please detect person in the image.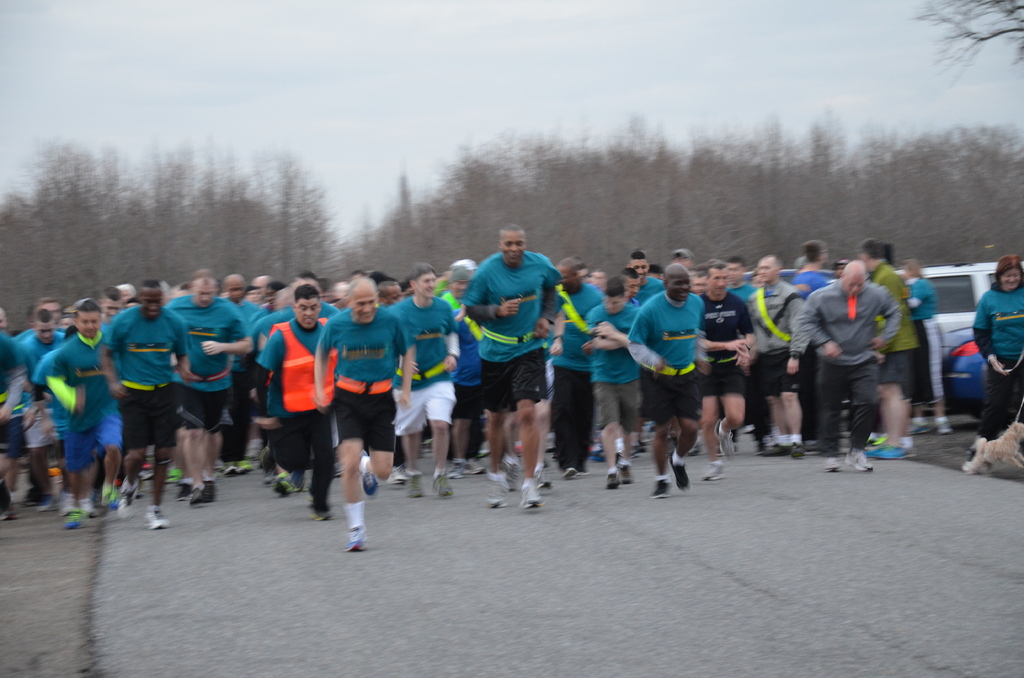
[x1=461, y1=222, x2=573, y2=503].
